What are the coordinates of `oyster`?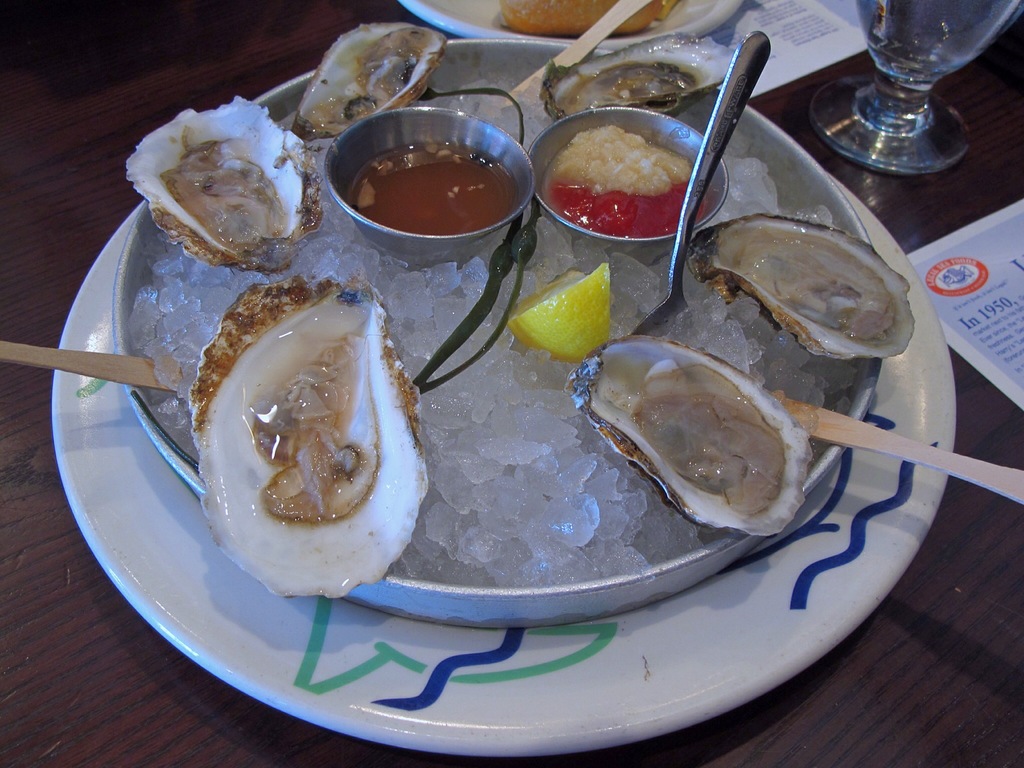
locate(538, 27, 755, 122).
